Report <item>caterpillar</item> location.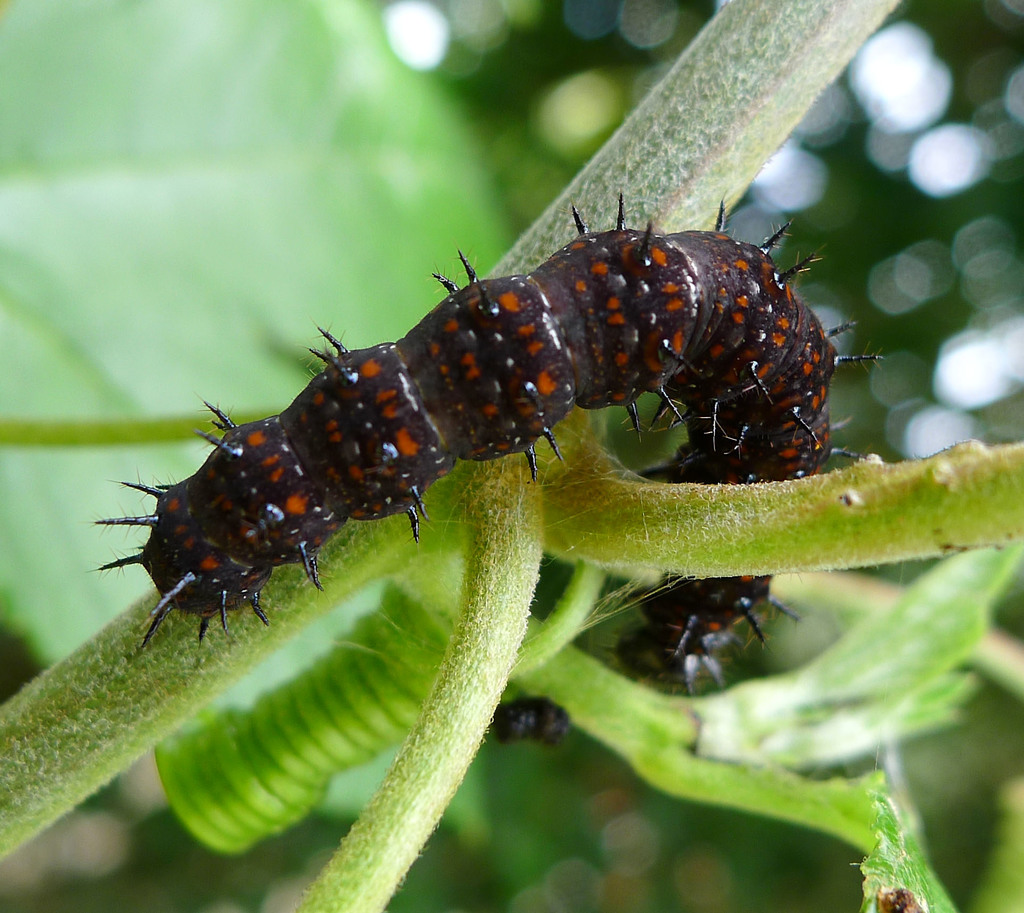
Report: [86, 178, 889, 746].
